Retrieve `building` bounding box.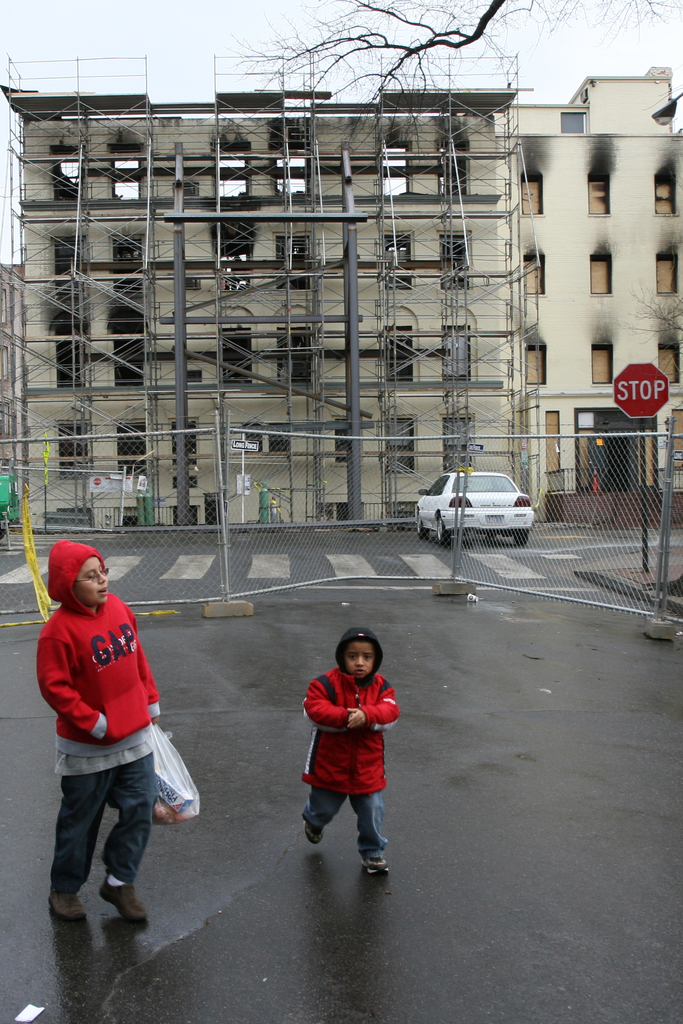
Bounding box: [0,52,541,531].
